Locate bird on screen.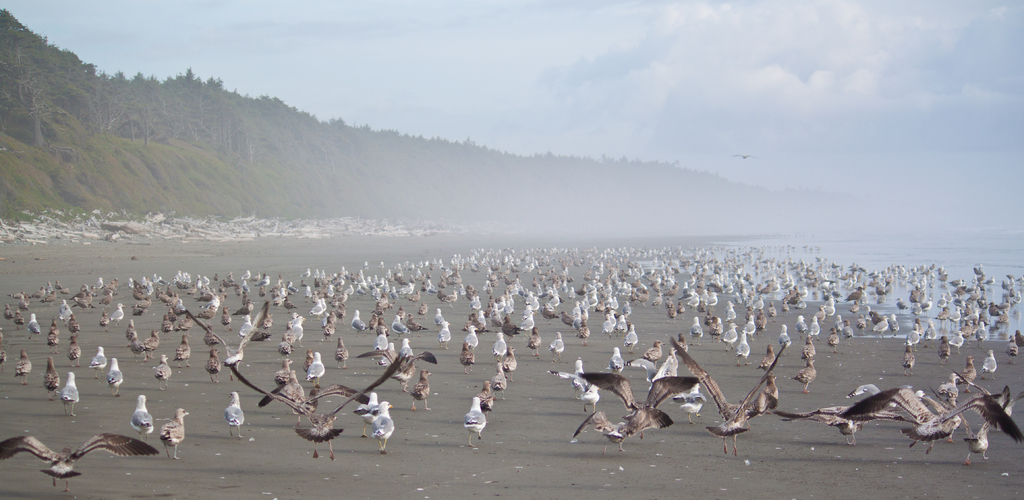
On screen at 217/388/242/441.
